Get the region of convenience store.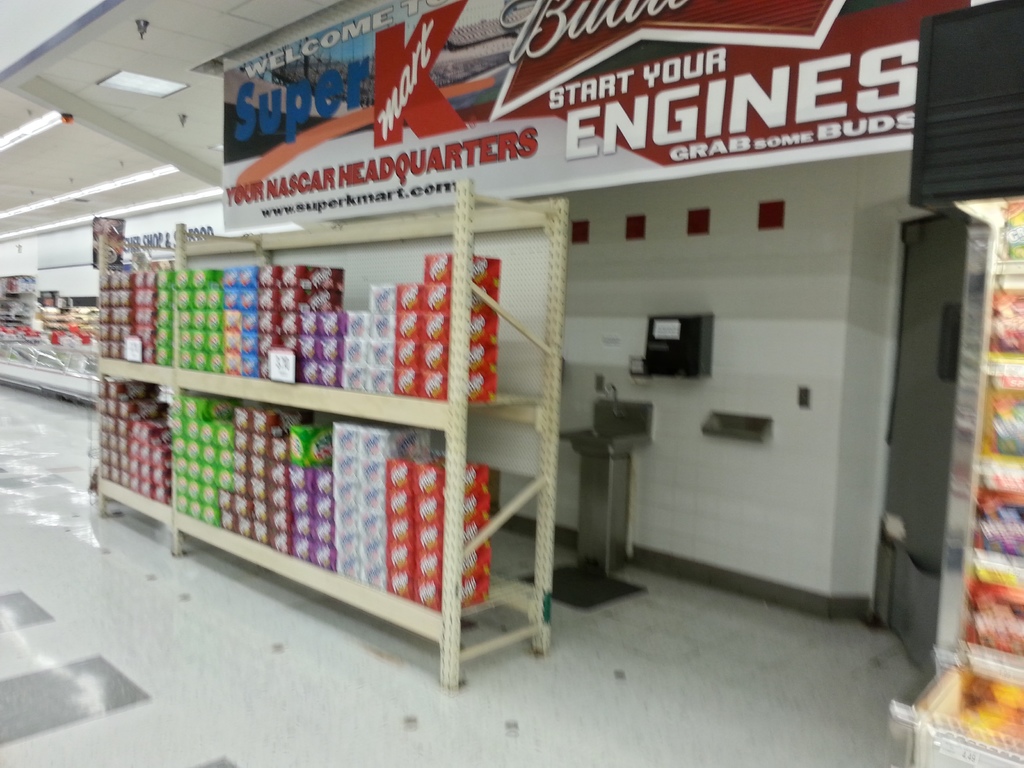
locate(0, 5, 926, 704).
